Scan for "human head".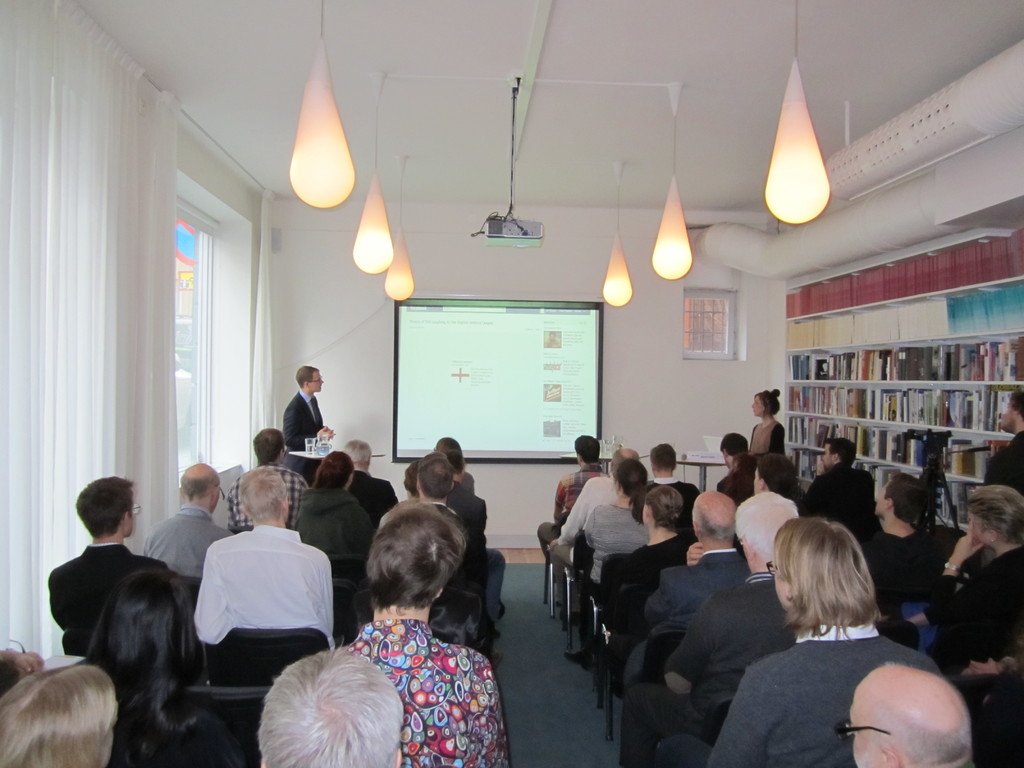
Scan result: {"x1": 75, "y1": 476, "x2": 133, "y2": 534}.
